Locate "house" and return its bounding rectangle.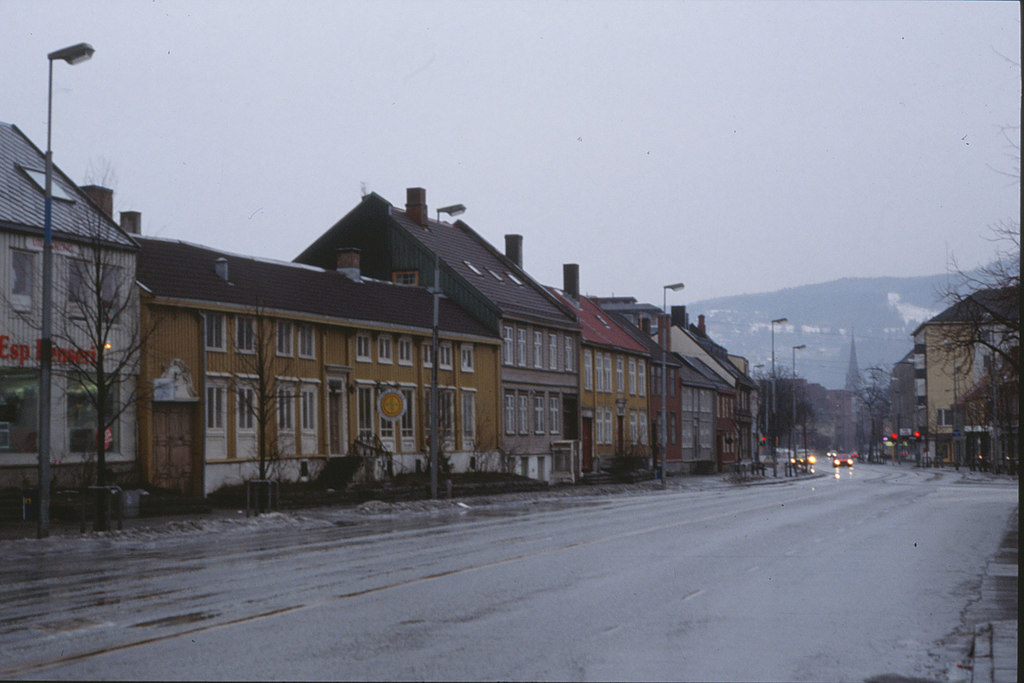
box(664, 309, 771, 470).
